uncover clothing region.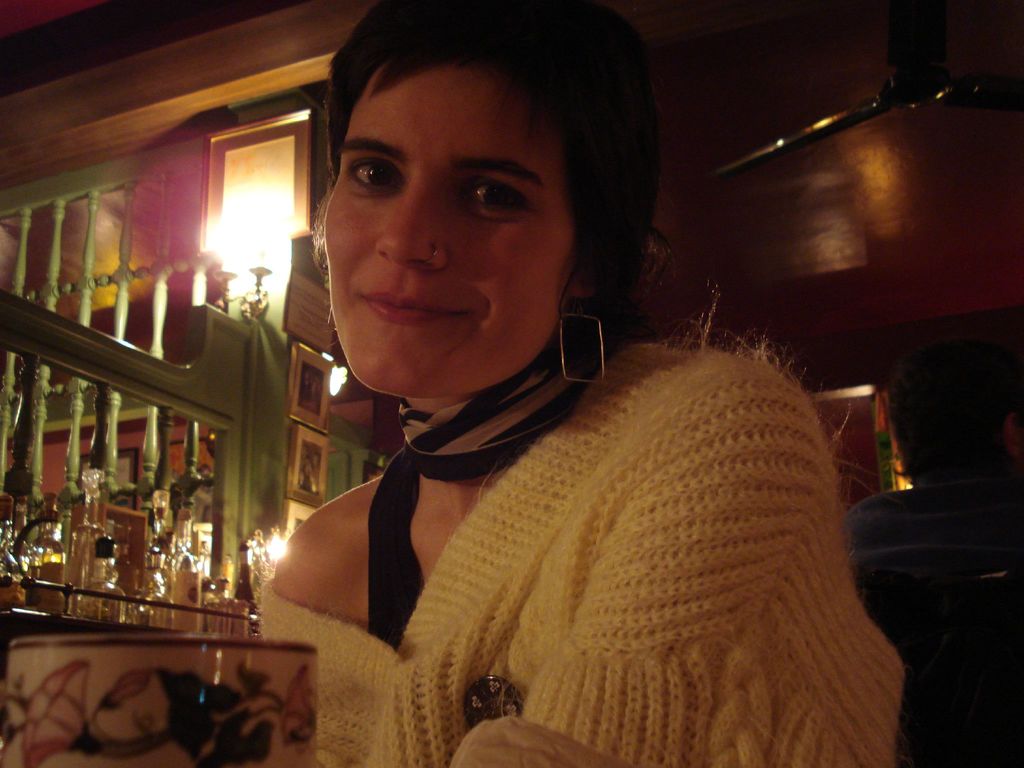
Uncovered: 255, 314, 908, 764.
